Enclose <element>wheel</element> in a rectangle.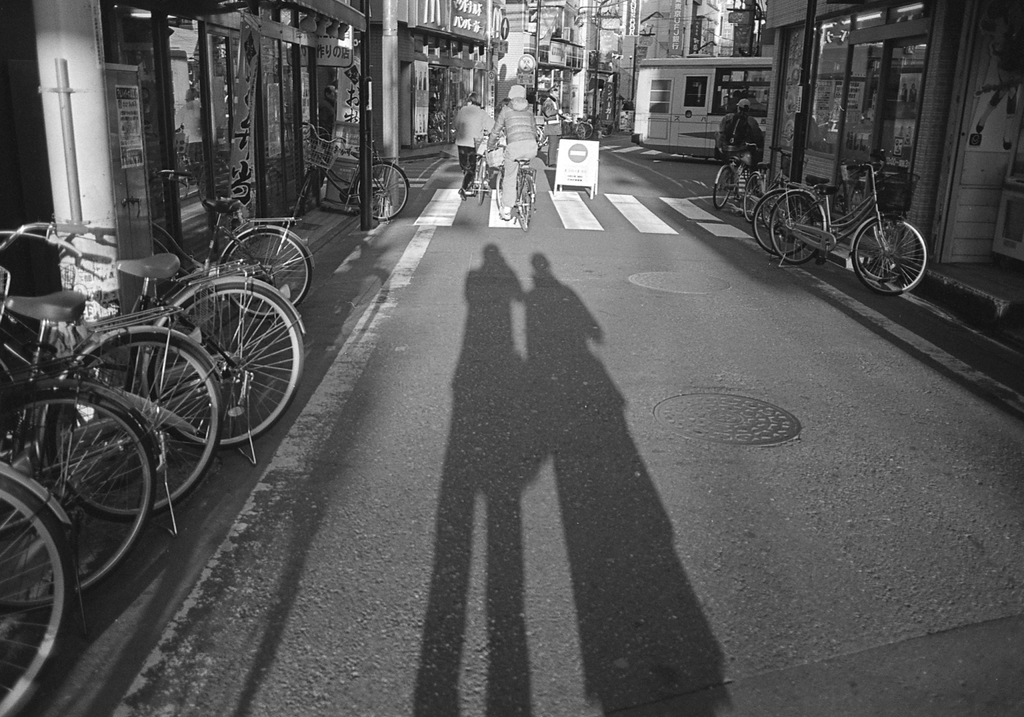
pyautogui.locateOnScreen(855, 216, 925, 297).
